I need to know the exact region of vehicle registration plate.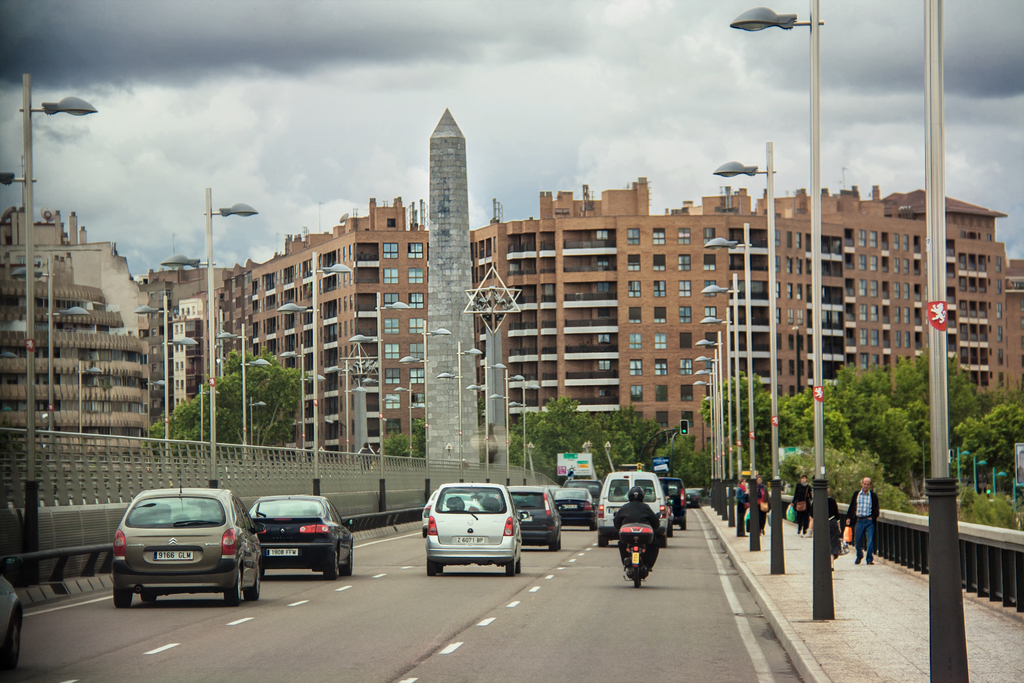
Region: rect(154, 547, 197, 560).
